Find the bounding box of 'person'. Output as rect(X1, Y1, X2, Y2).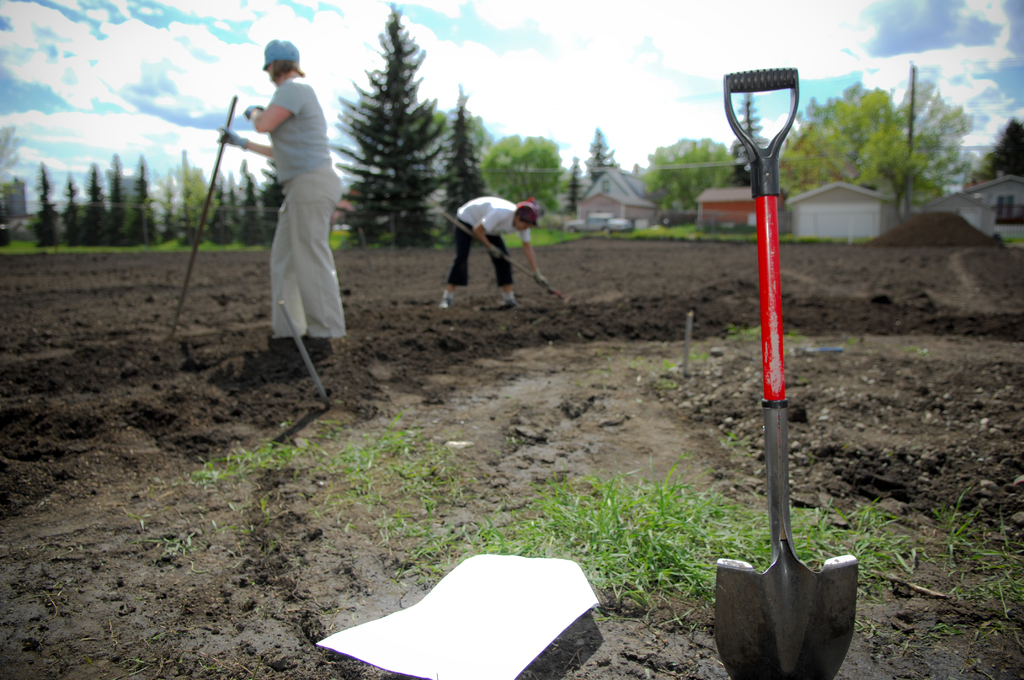
rect(438, 196, 540, 309).
